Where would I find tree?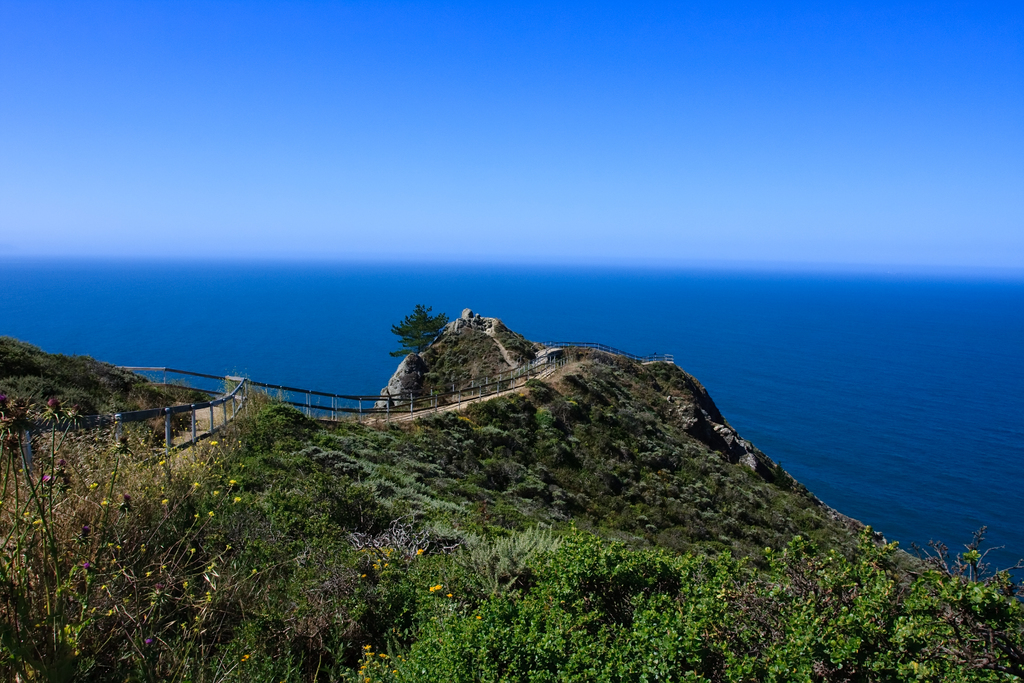
At [left=389, top=303, right=445, bottom=363].
